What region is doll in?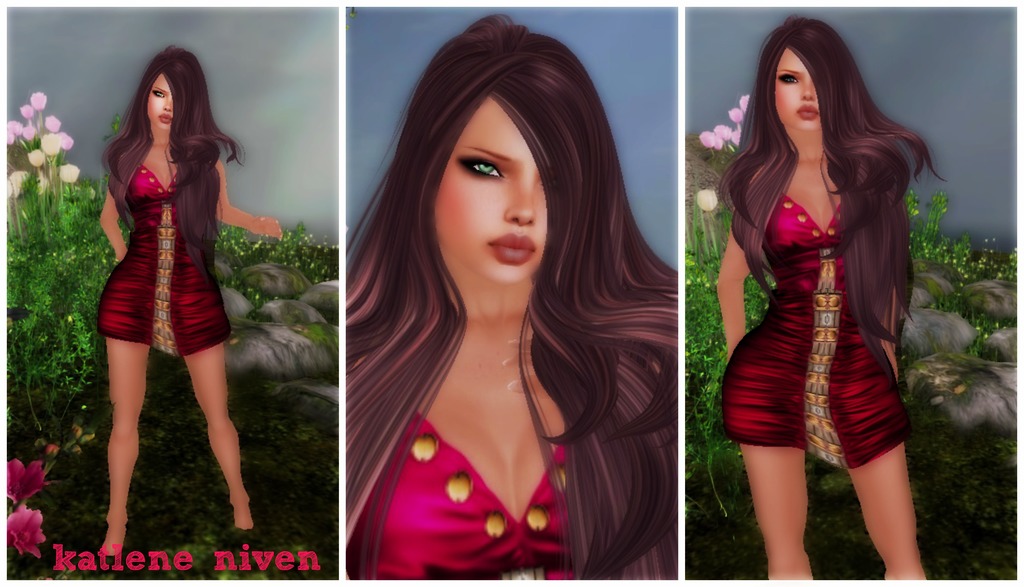
(90,44,286,561).
